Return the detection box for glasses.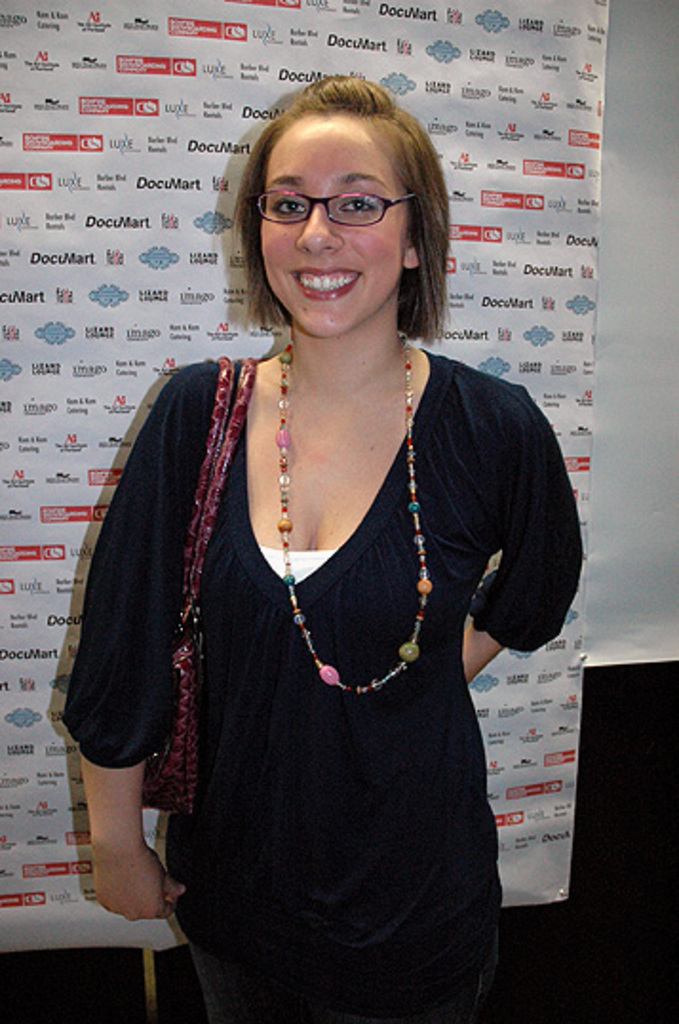
253/188/424/230.
